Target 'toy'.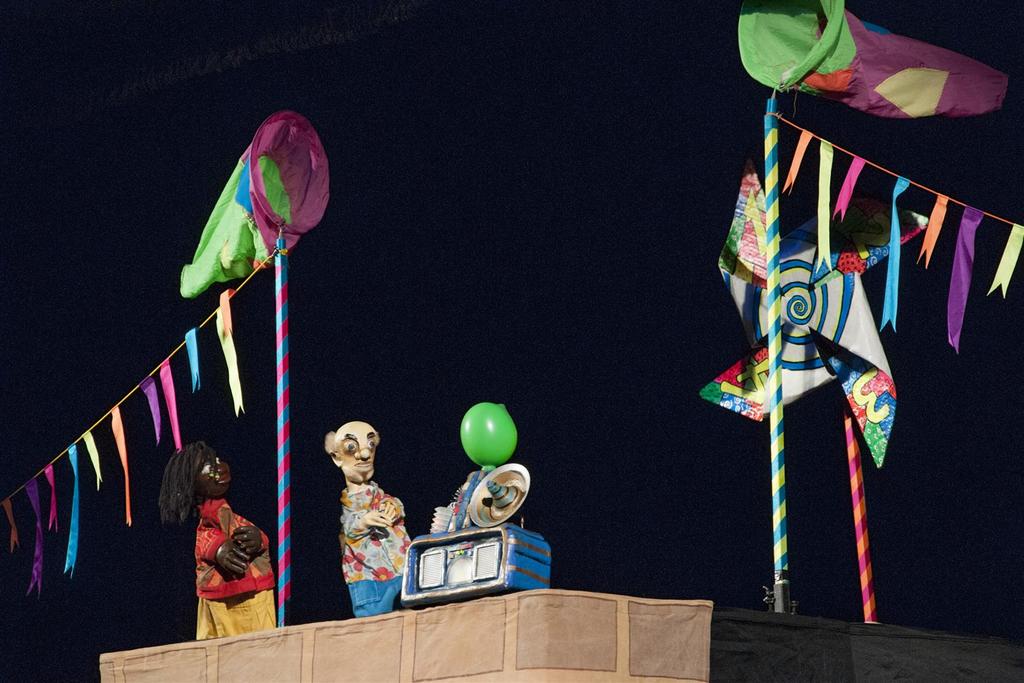
Target region: [left=168, top=101, right=340, bottom=634].
